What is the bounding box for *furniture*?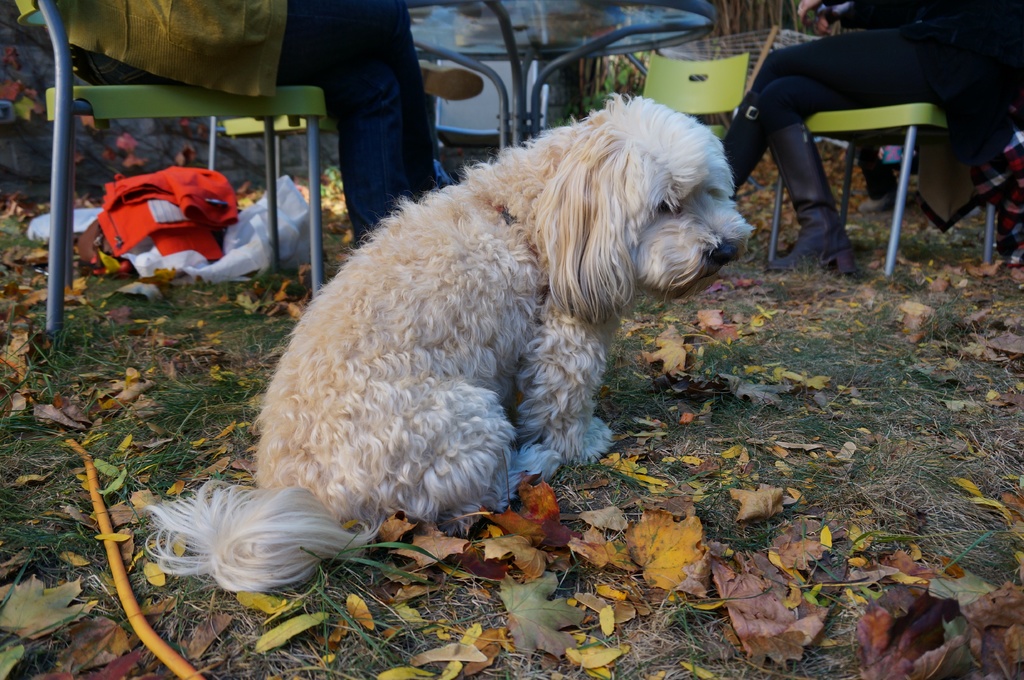
BBox(765, 91, 1009, 281).
